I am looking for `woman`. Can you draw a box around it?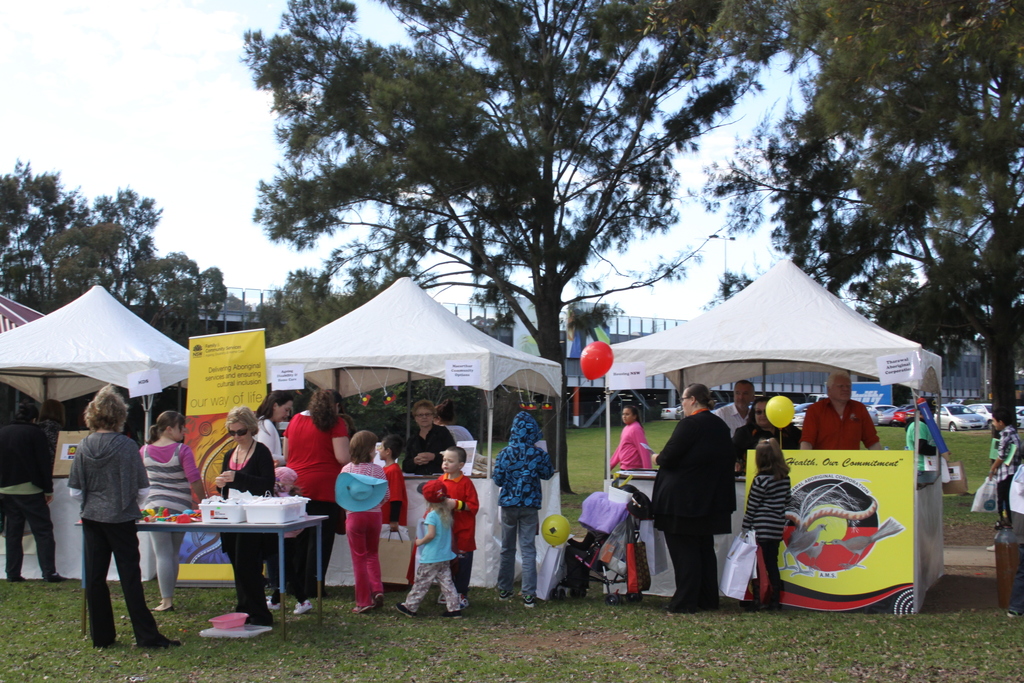
Sure, the bounding box is BBox(602, 403, 648, 473).
